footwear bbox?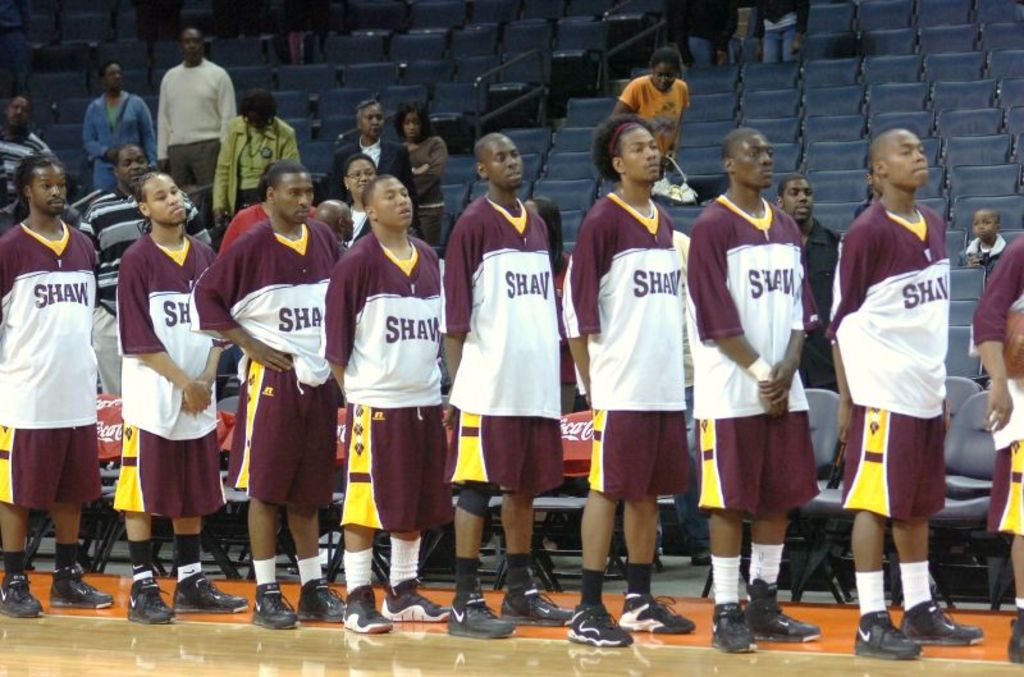
854:613:920:658
